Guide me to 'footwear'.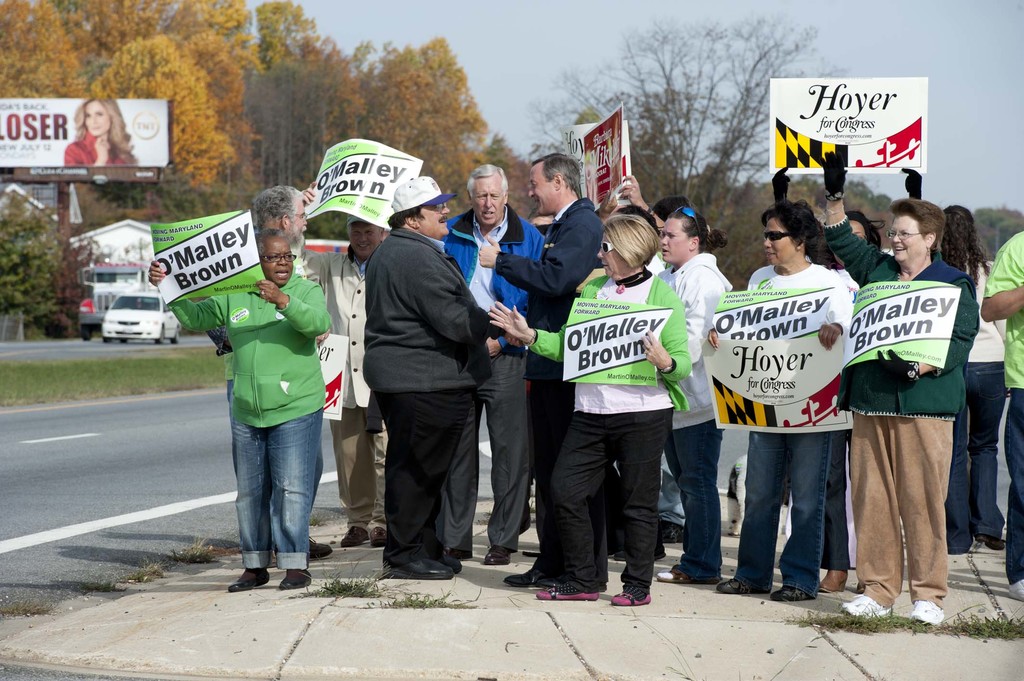
Guidance: l=1007, t=579, r=1023, b=600.
